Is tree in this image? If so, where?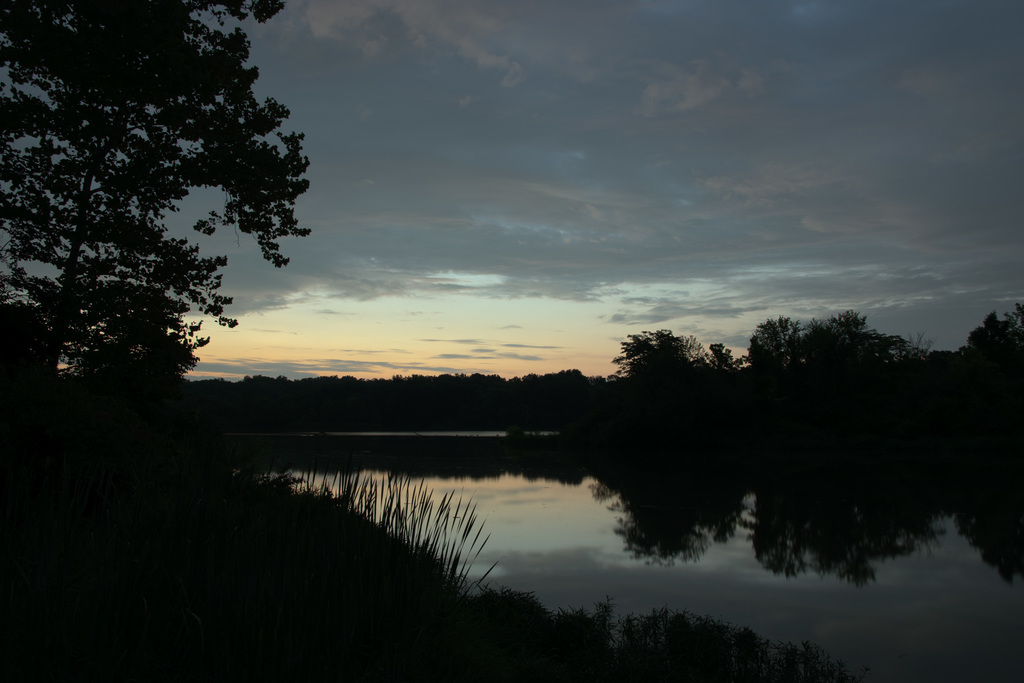
Yes, at {"left": 25, "top": 37, "right": 310, "bottom": 441}.
